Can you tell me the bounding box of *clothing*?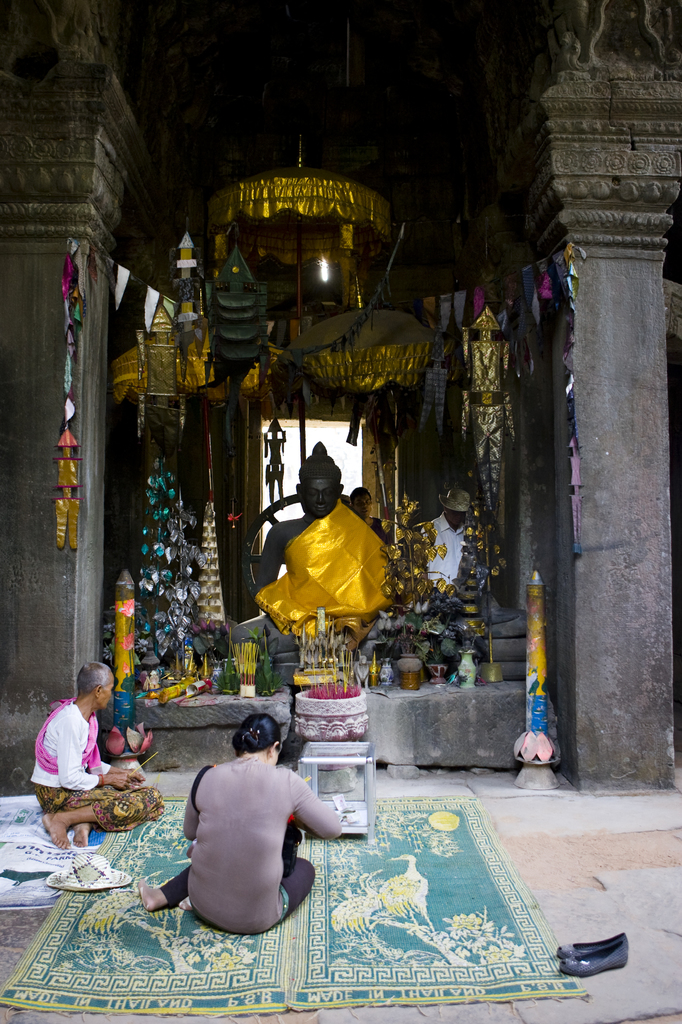
detection(256, 495, 392, 650).
